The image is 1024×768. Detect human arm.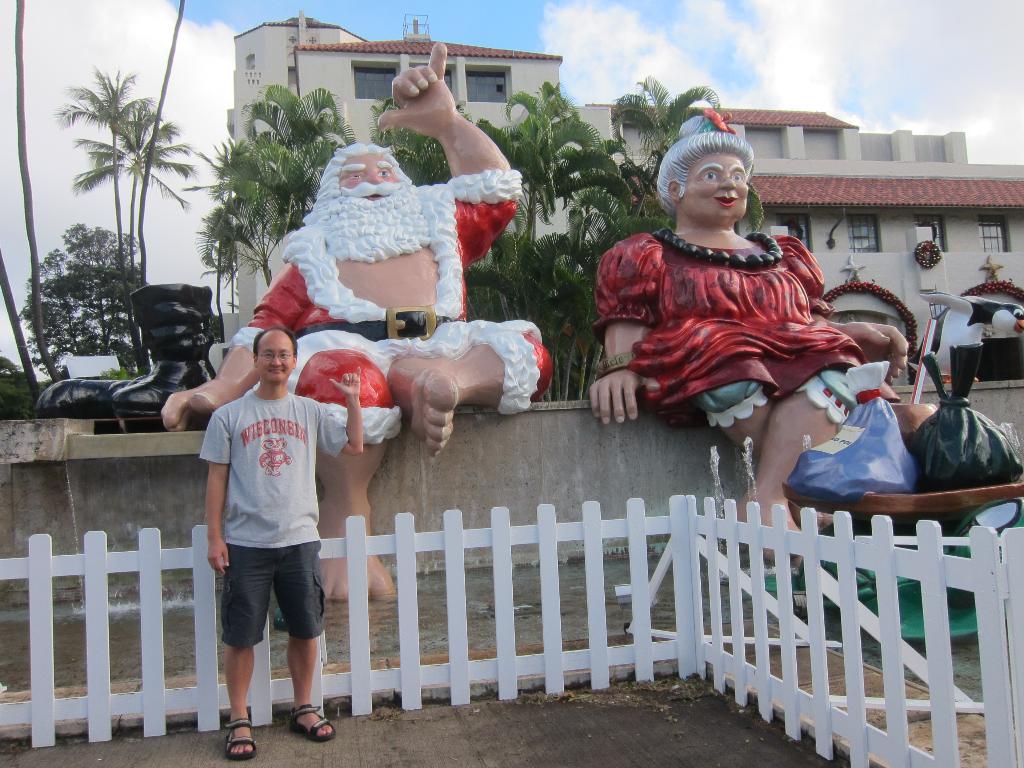
Detection: bbox=[369, 41, 518, 254].
